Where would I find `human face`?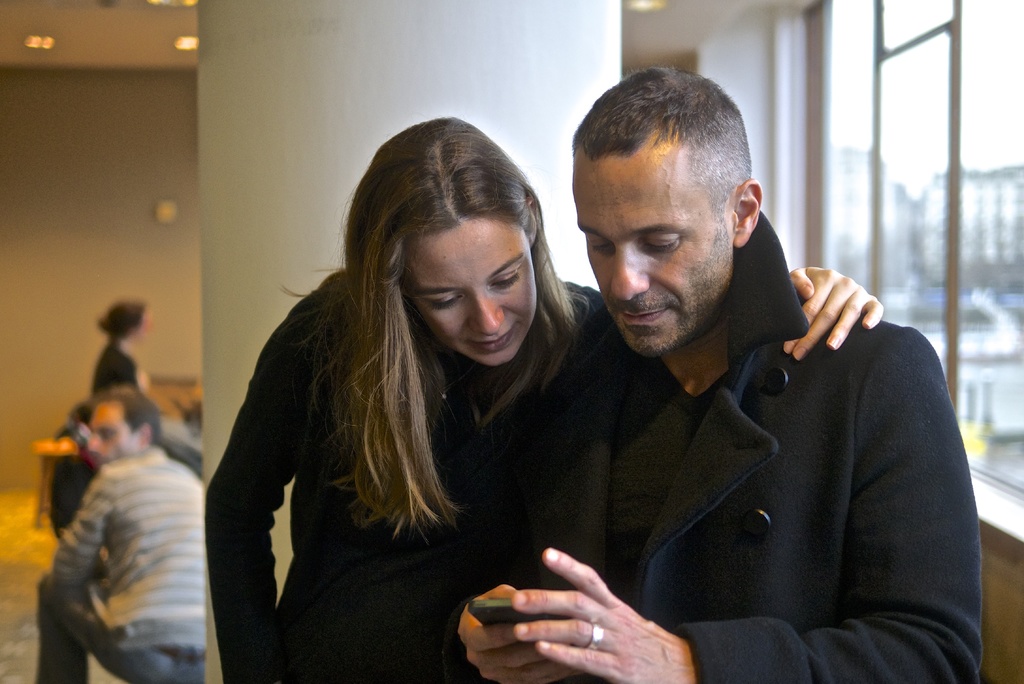
At (411,186,550,389).
